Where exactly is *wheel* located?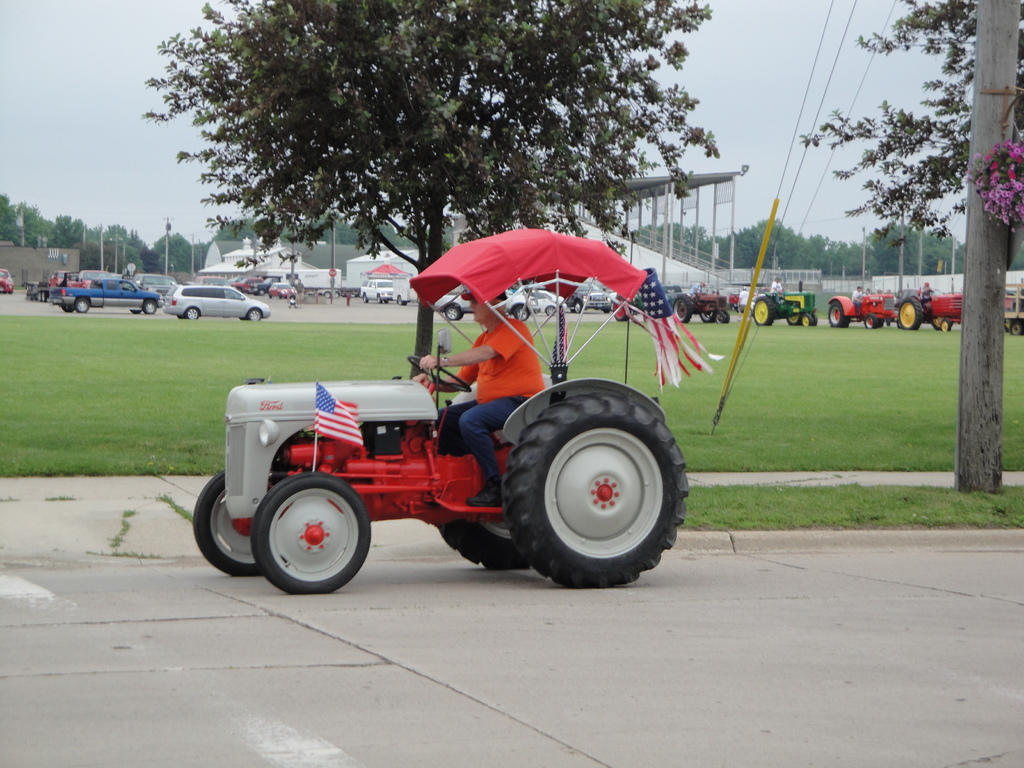
Its bounding box is x1=702, y1=311, x2=717, y2=322.
